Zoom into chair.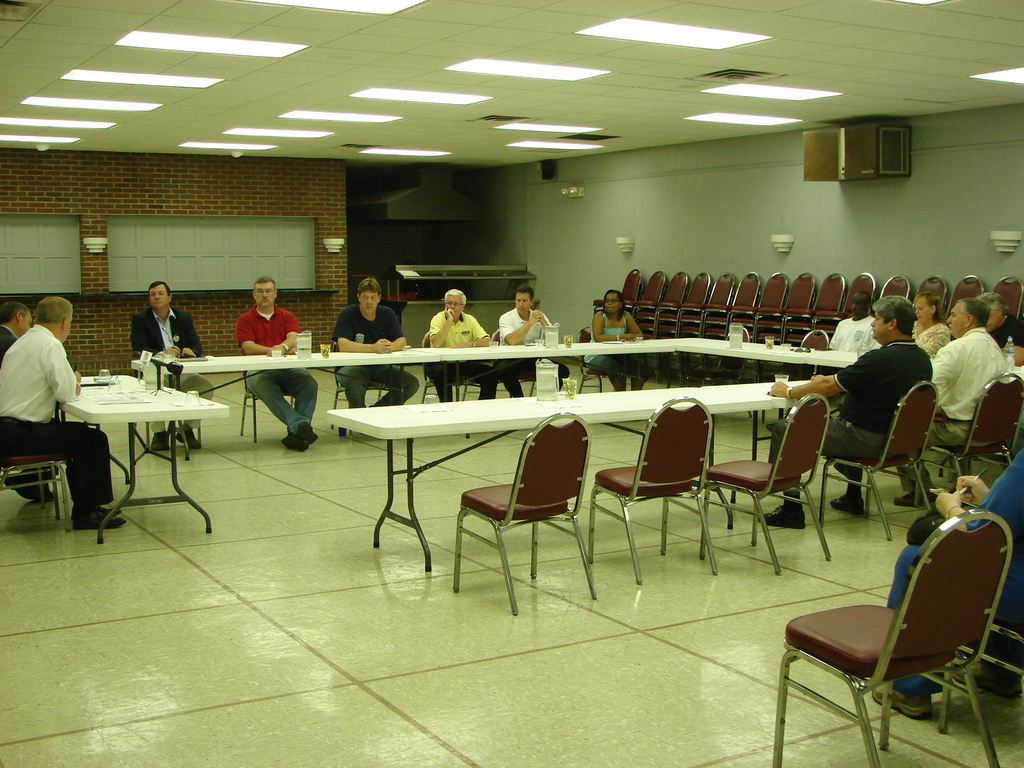
Zoom target: (797,331,833,378).
